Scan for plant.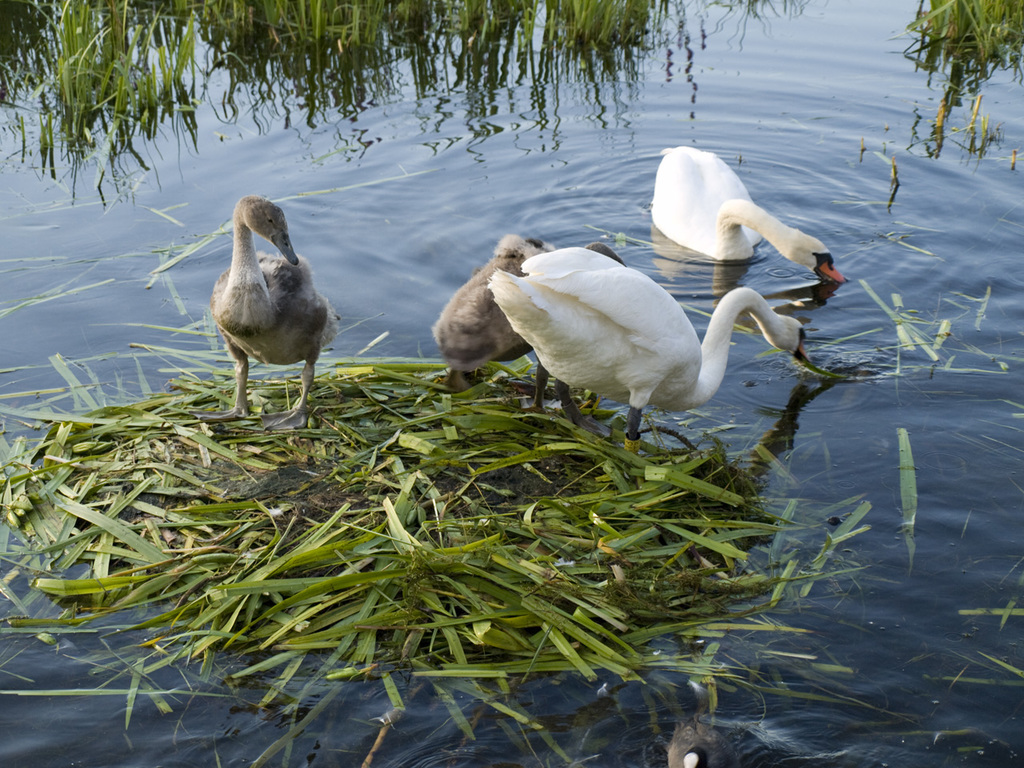
Scan result: select_region(0, 0, 694, 167).
